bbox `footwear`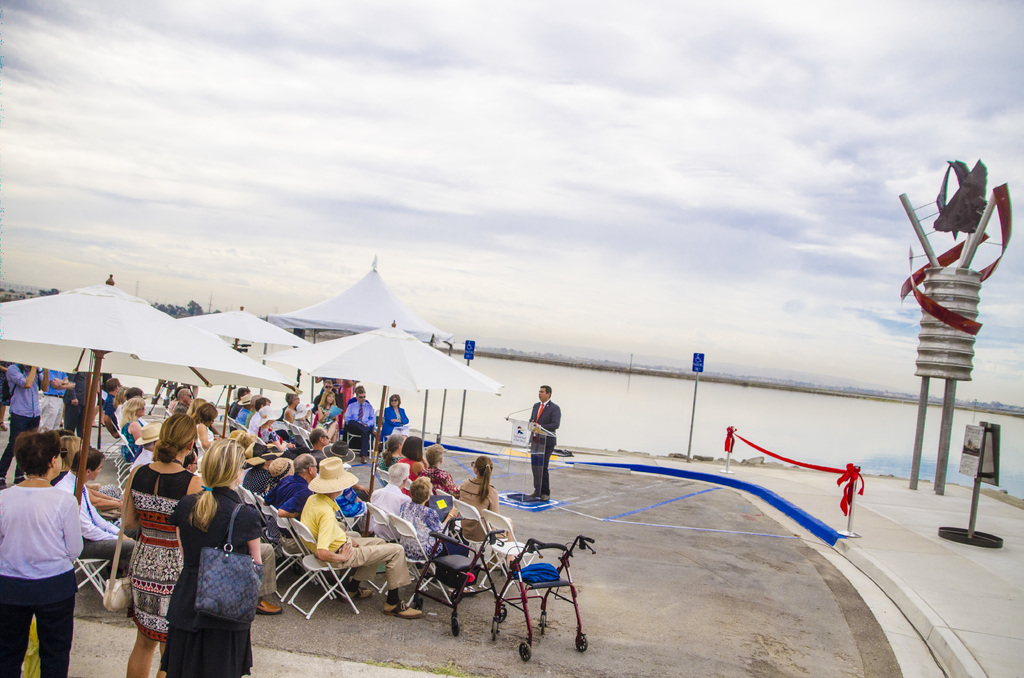
bbox=(374, 432, 376, 439)
